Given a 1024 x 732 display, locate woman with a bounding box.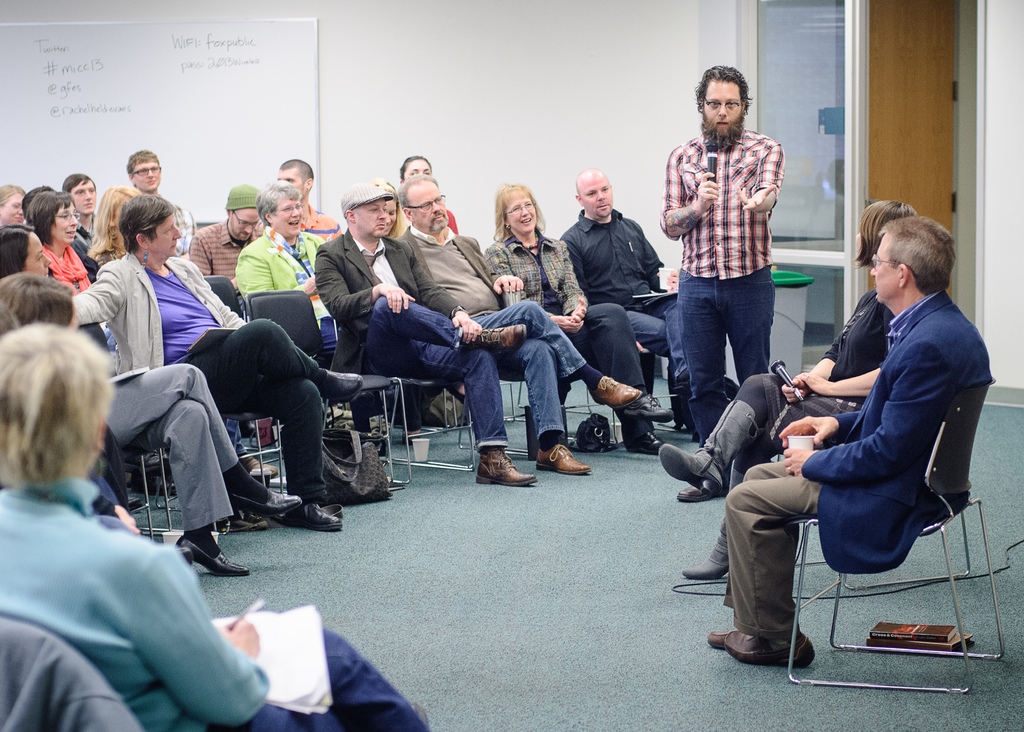
Located: [x1=474, y1=183, x2=671, y2=460].
